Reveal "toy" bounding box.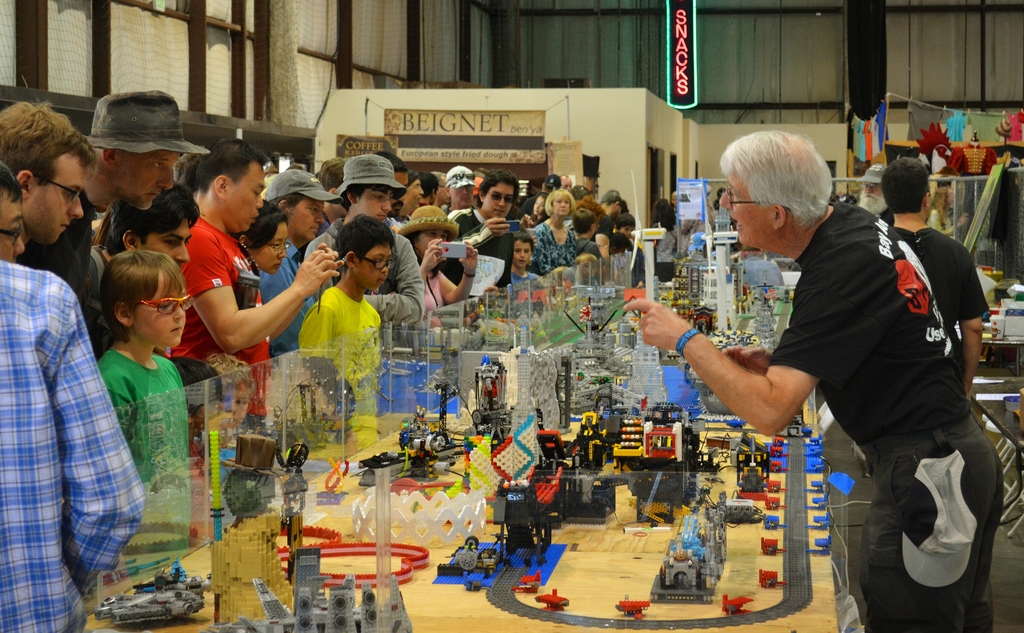
Revealed: {"left": 807, "top": 536, "right": 824, "bottom": 552}.
